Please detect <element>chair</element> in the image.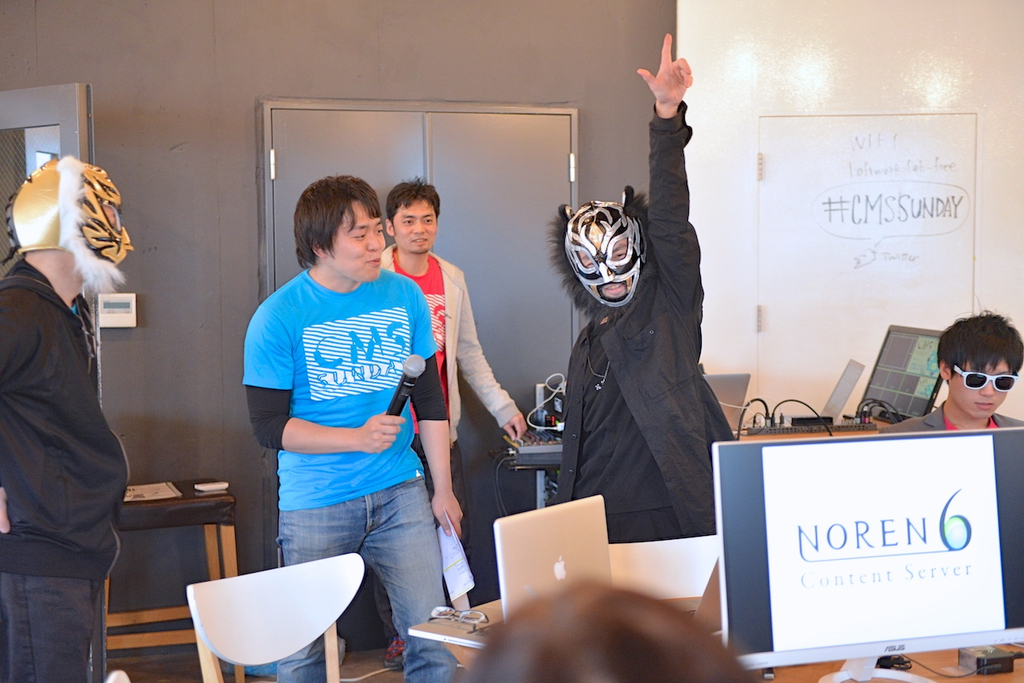
crop(168, 558, 378, 682).
